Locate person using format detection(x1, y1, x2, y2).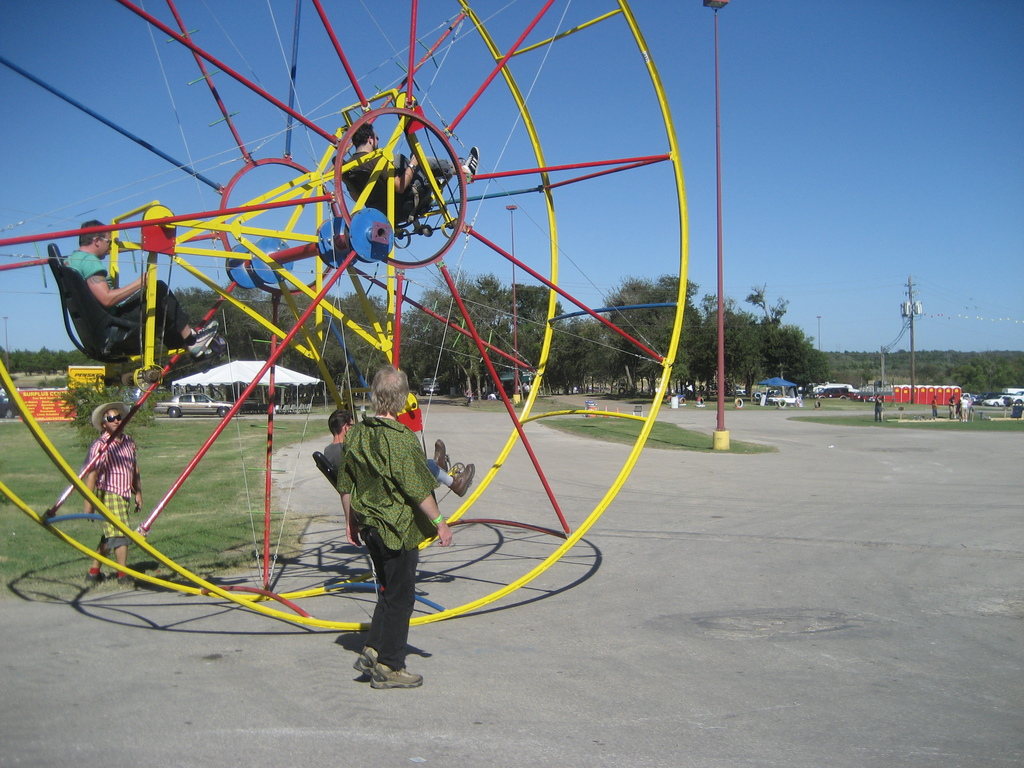
detection(83, 395, 138, 584).
